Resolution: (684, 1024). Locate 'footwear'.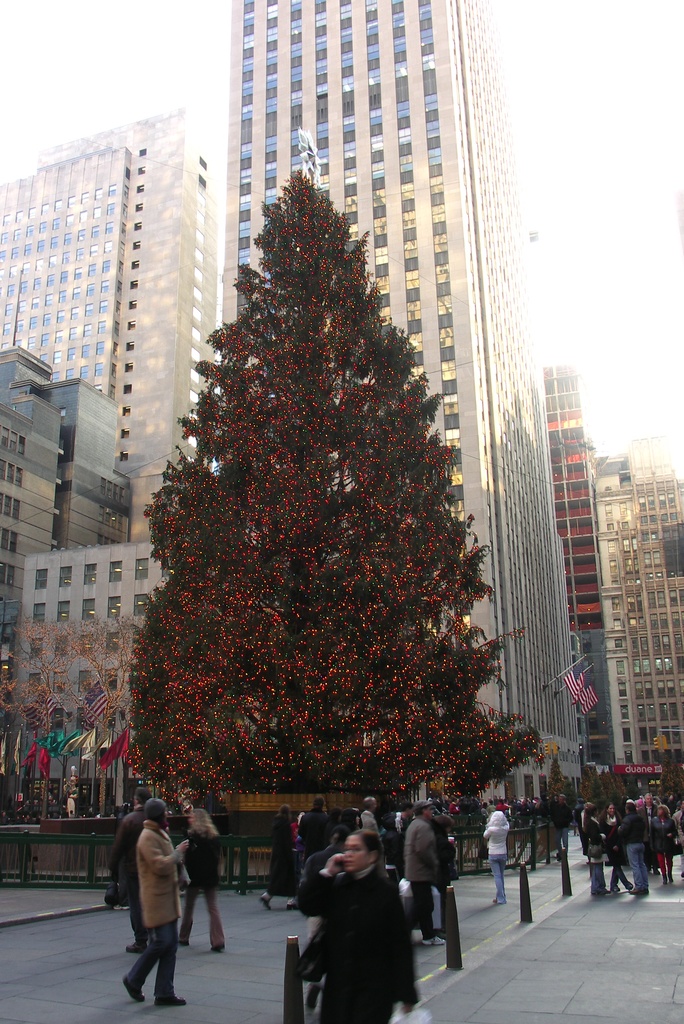
418,940,441,945.
